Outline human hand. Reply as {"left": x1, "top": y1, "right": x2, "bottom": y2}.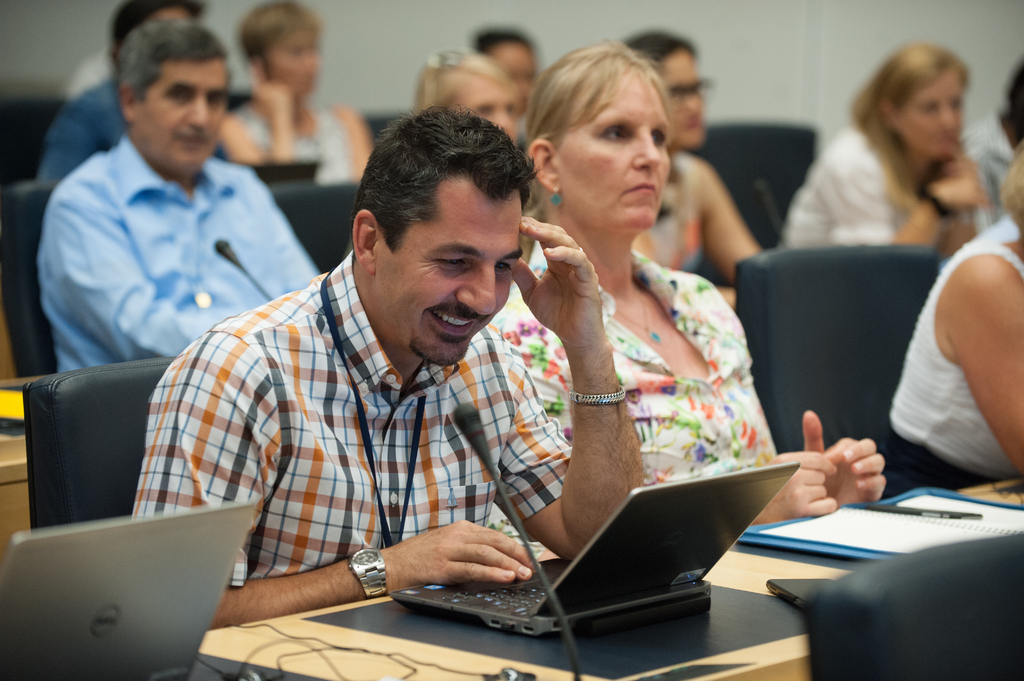
{"left": 754, "top": 448, "right": 835, "bottom": 524}.
